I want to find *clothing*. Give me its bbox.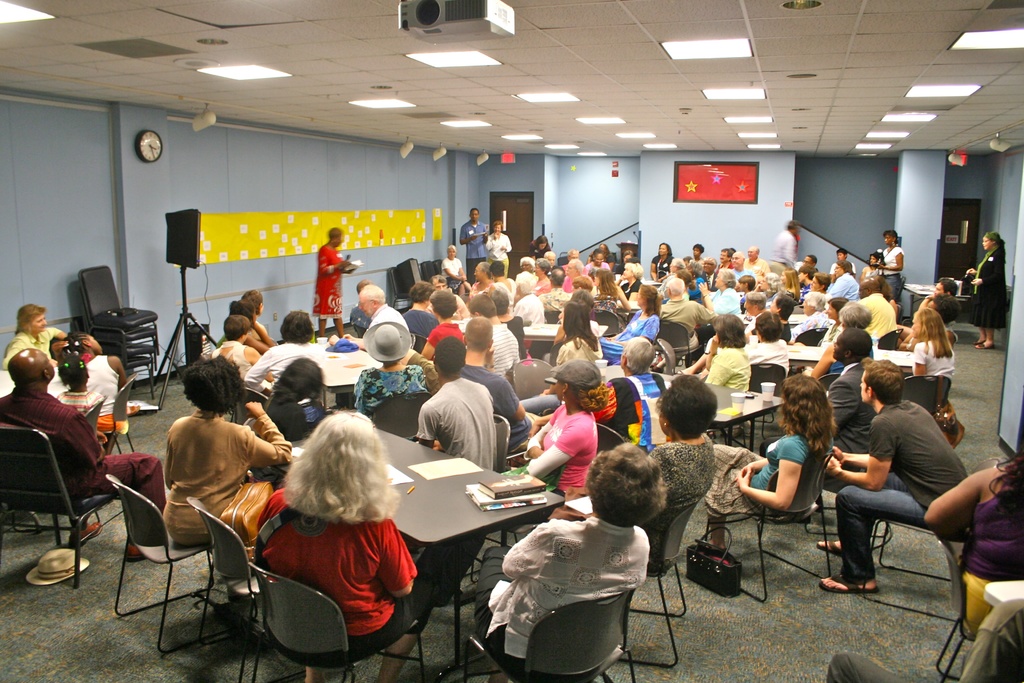
[x1=767, y1=228, x2=796, y2=278].
